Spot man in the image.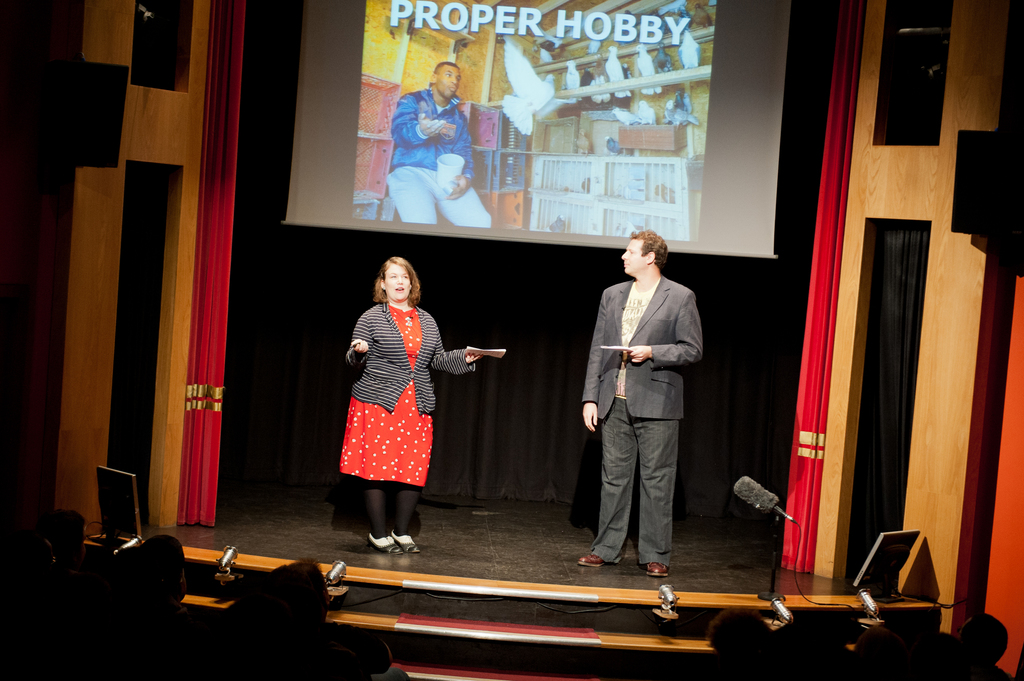
man found at pyautogui.locateOnScreen(387, 62, 499, 223).
